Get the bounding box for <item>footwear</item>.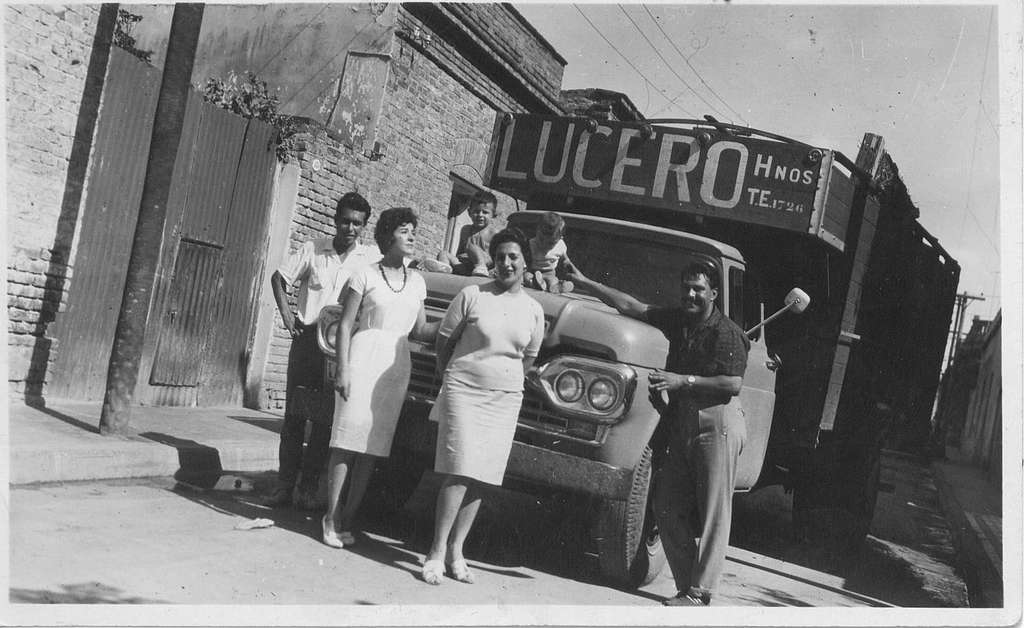
BBox(258, 477, 294, 510).
